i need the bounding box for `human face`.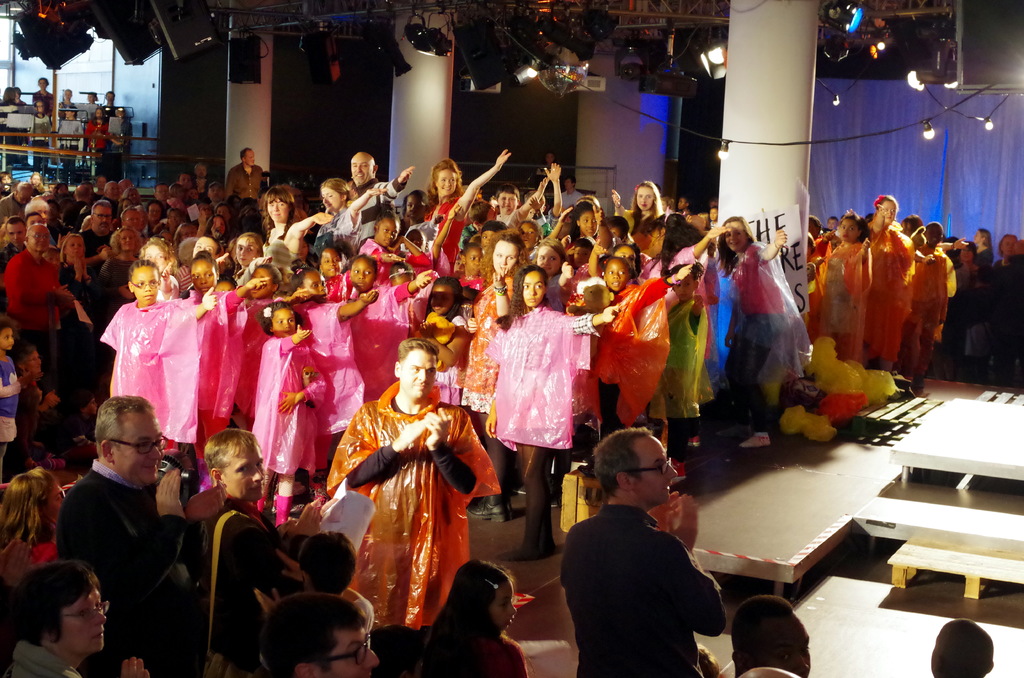
Here it is: [left=401, top=350, right=438, bottom=400].
